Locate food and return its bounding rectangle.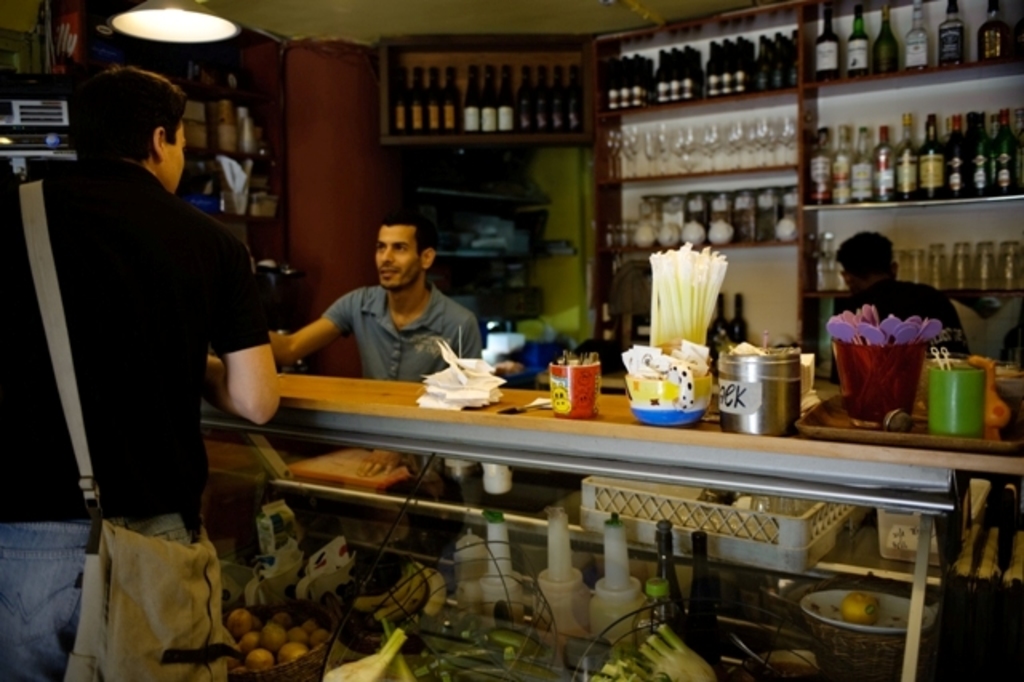
266 623 283 647.
